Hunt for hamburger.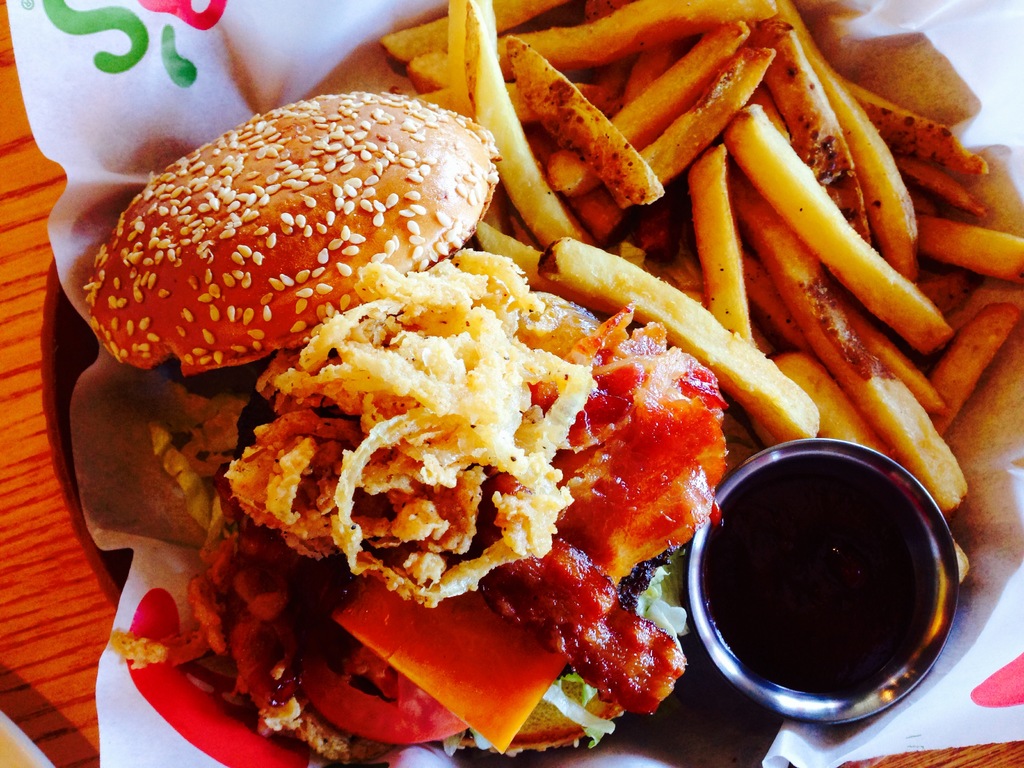
Hunted down at detection(83, 92, 727, 767).
